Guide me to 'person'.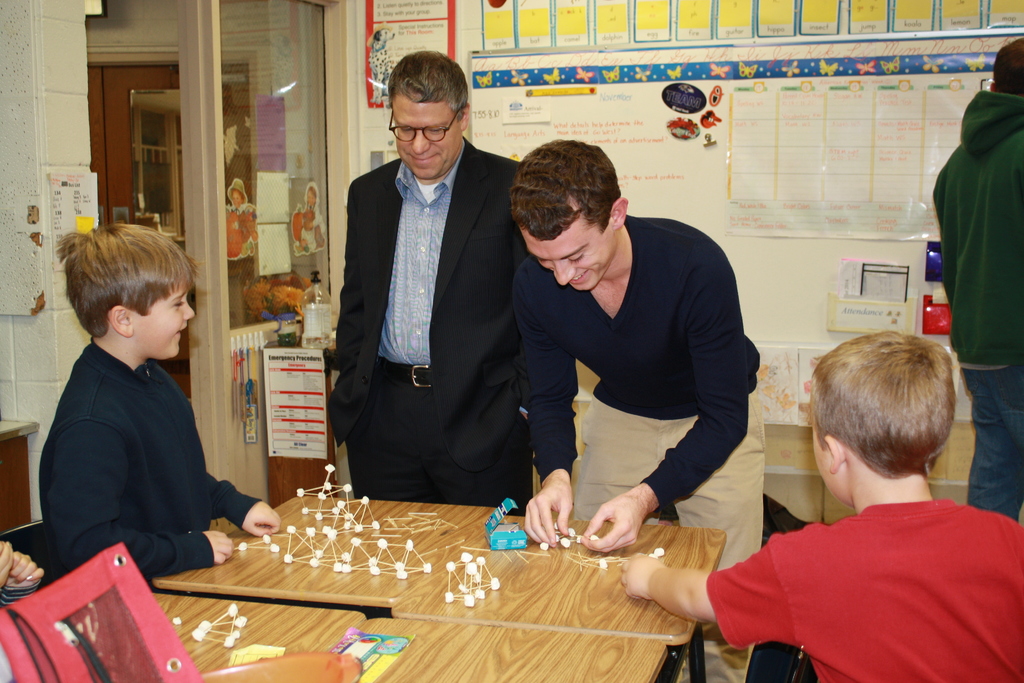
Guidance: rect(47, 224, 291, 589).
